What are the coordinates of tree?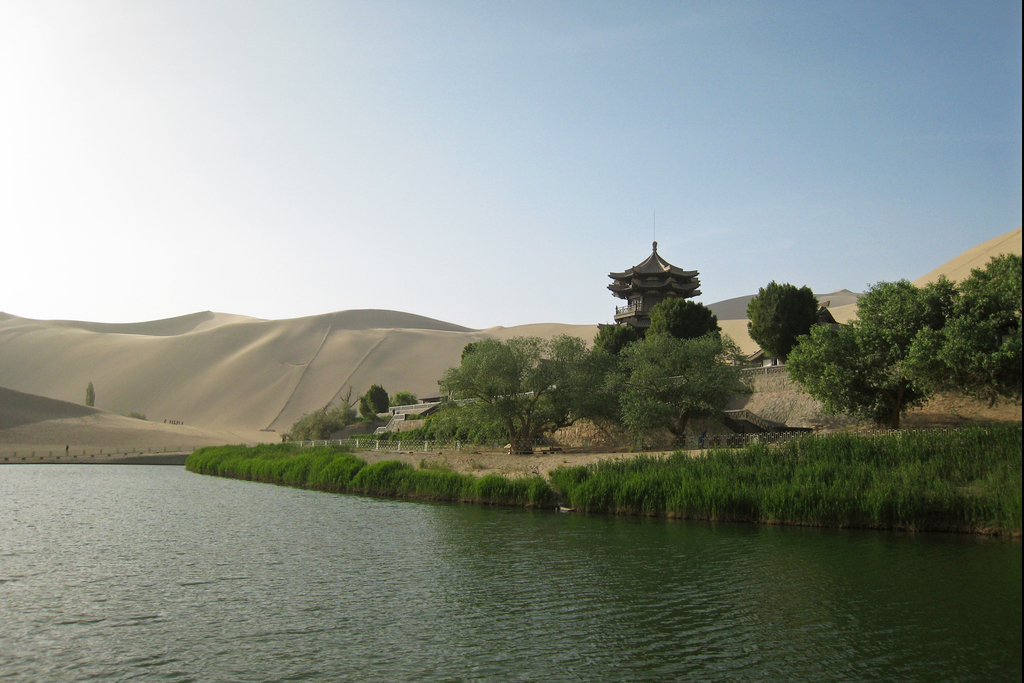
bbox=(356, 383, 392, 424).
